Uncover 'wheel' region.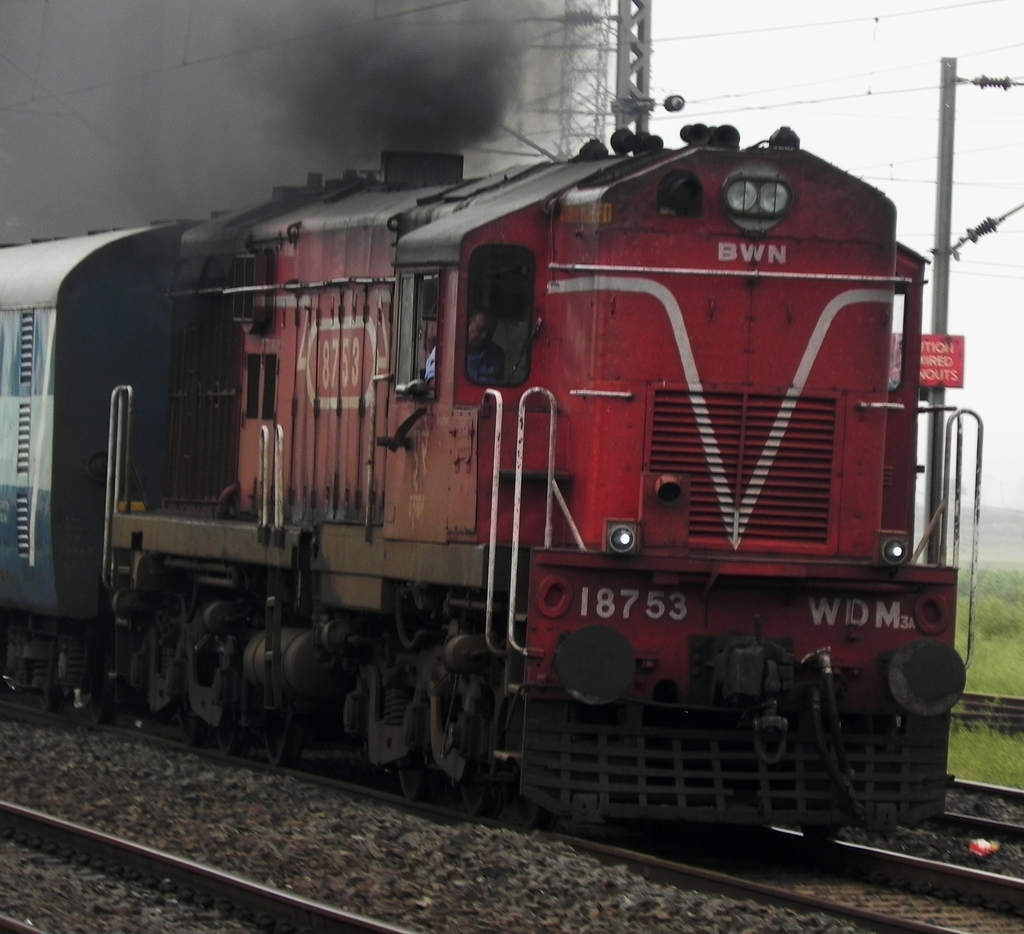
Uncovered: 396,748,437,800.
